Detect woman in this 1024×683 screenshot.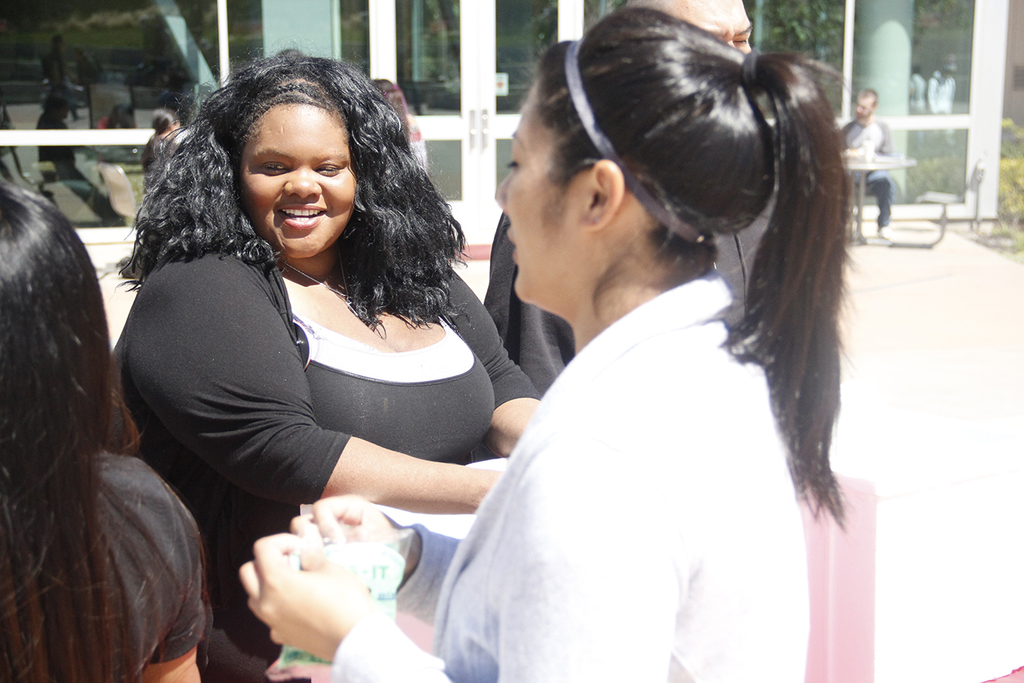
Detection: 108, 46, 533, 682.
